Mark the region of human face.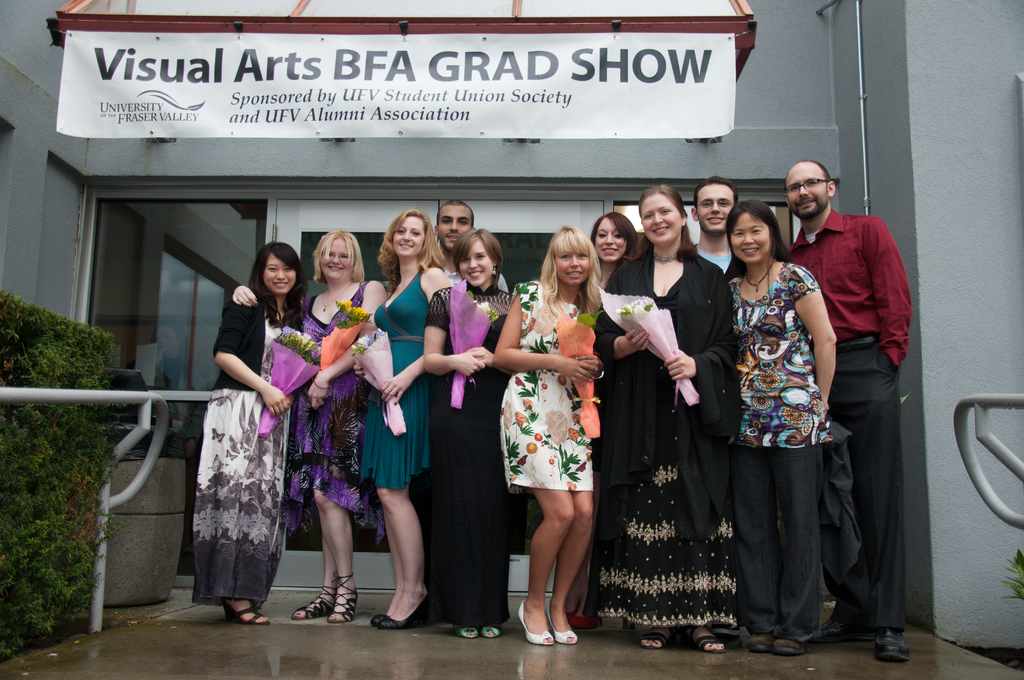
Region: {"x1": 556, "y1": 253, "x2": 590, "y2": 284}.
